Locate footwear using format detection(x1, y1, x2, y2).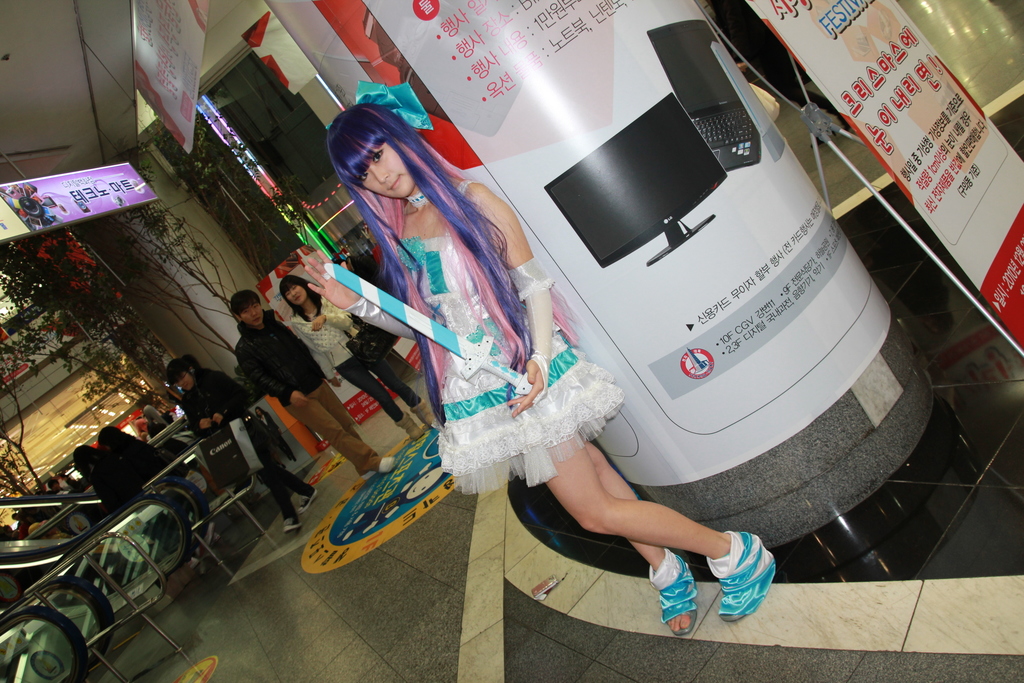
detection(298, 489, 316, 515).
